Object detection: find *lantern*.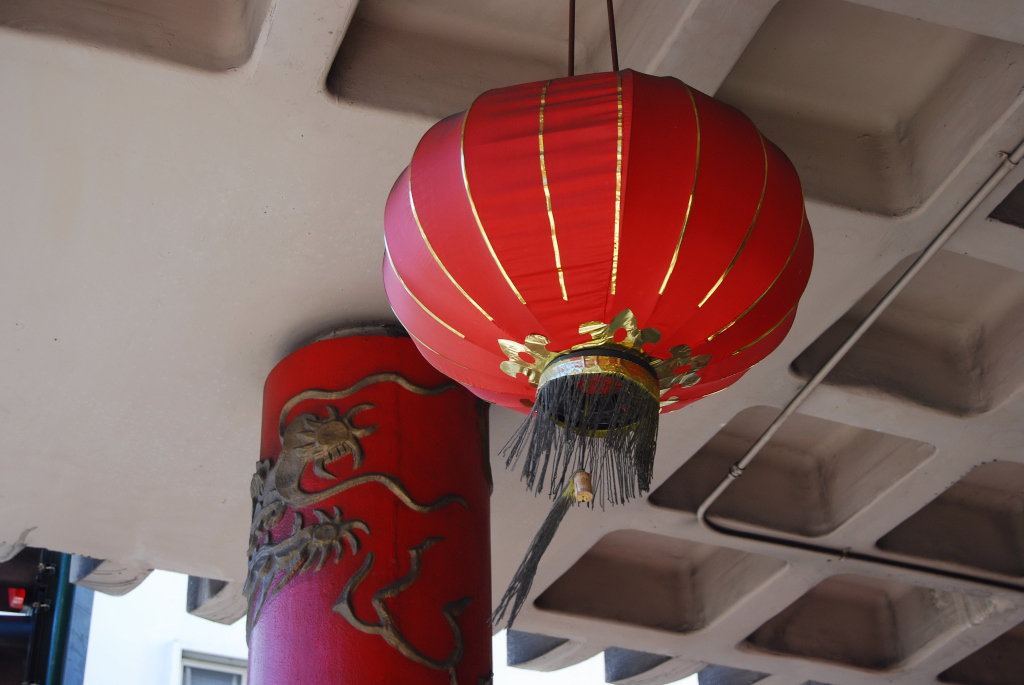
rect(391, 86, 802, 413).
